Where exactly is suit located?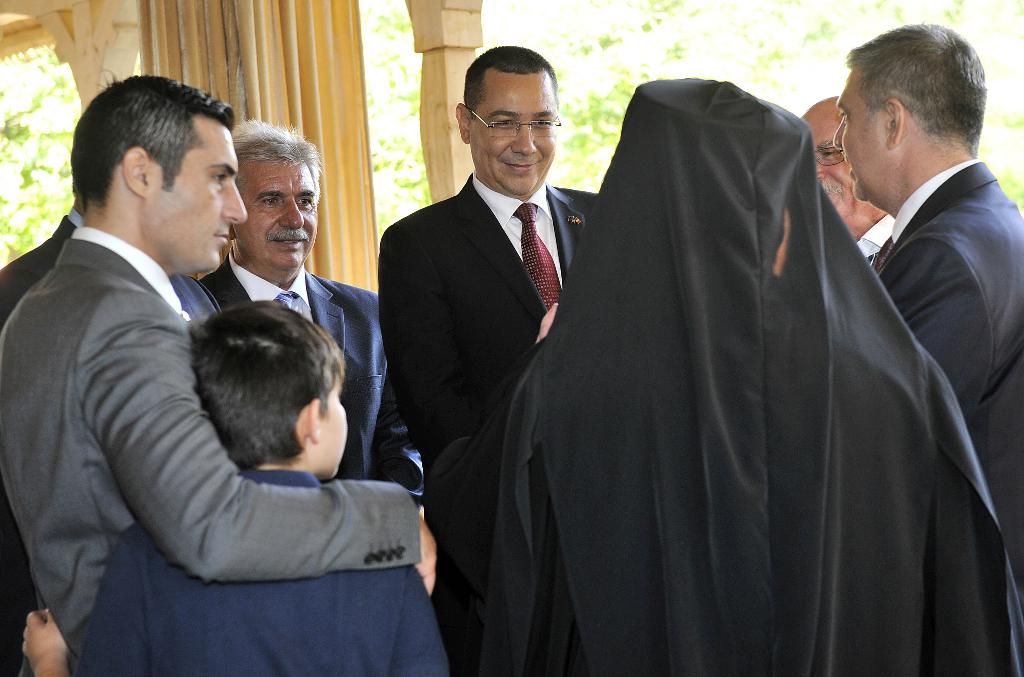
Its bounding box is 196:248:428:510.
